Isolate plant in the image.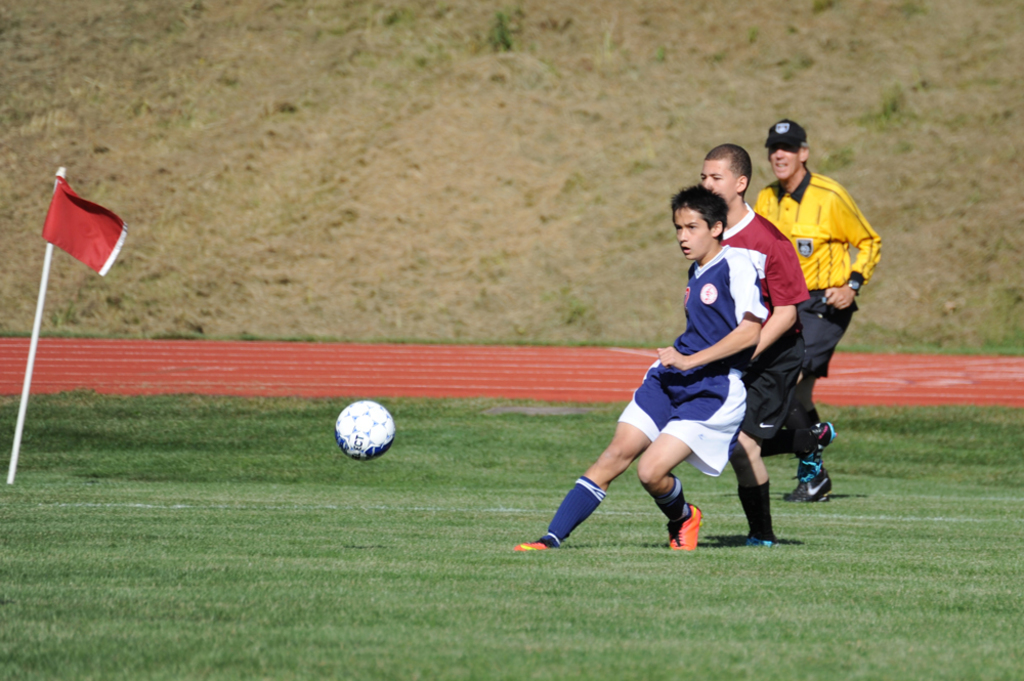
Isolated region: bbox=[60, 288, 82, 321].
